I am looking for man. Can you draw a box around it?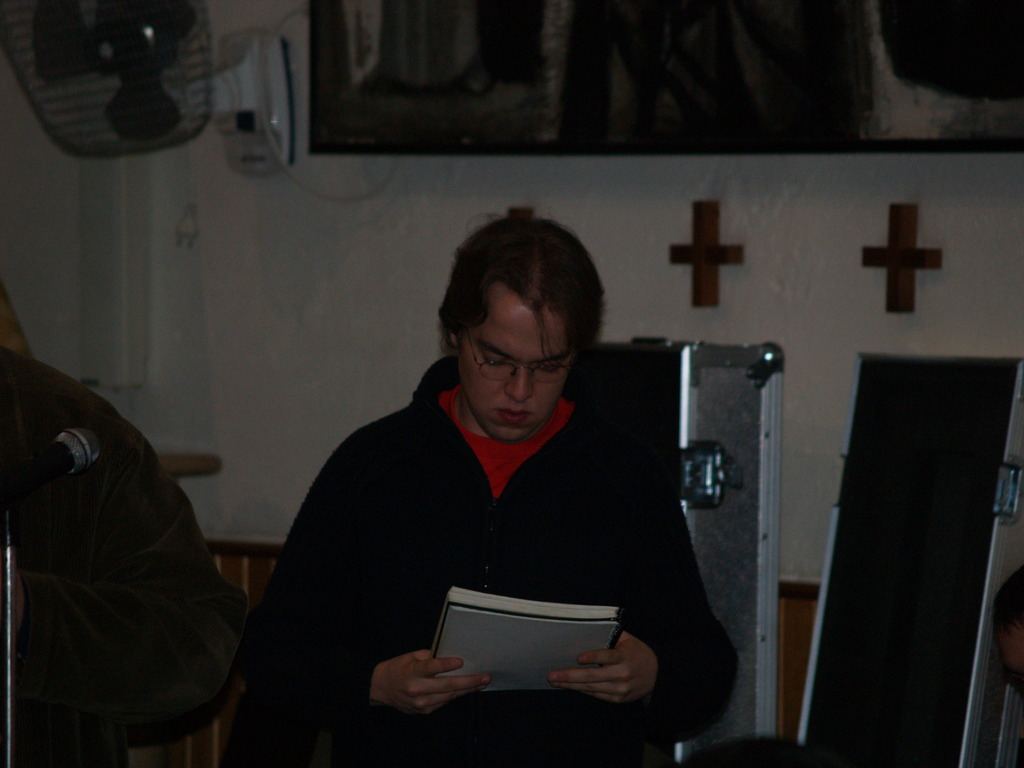
Sure, the bounding box is pyautogui.locateOnScreen(0, 344, 247, 767).
